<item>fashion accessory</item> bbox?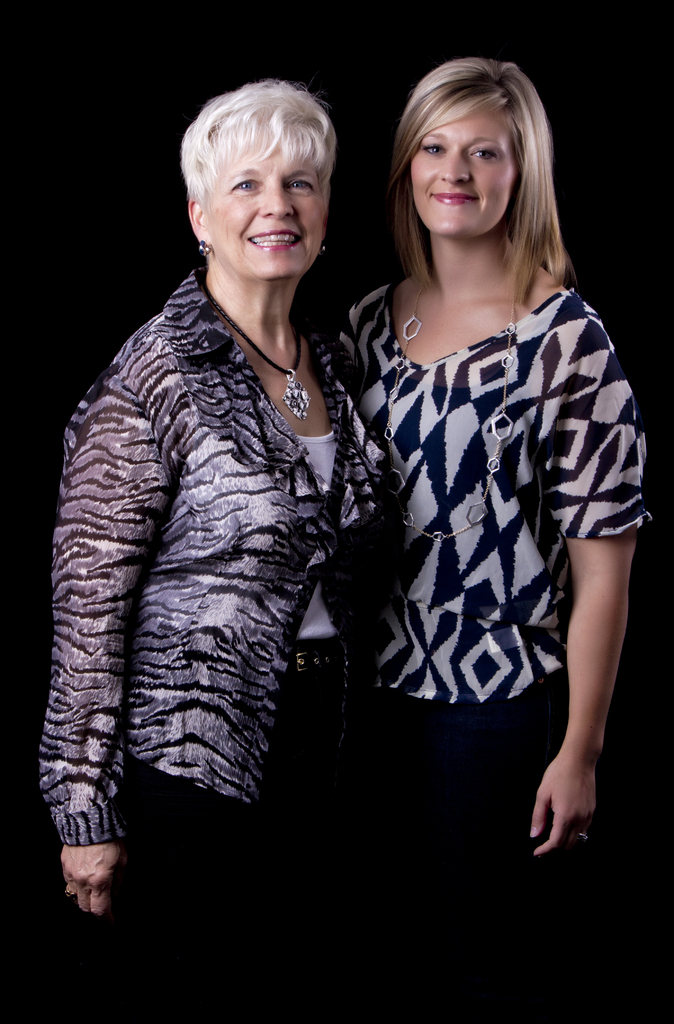
(left=284, top=641, right=342, bottom=678)
